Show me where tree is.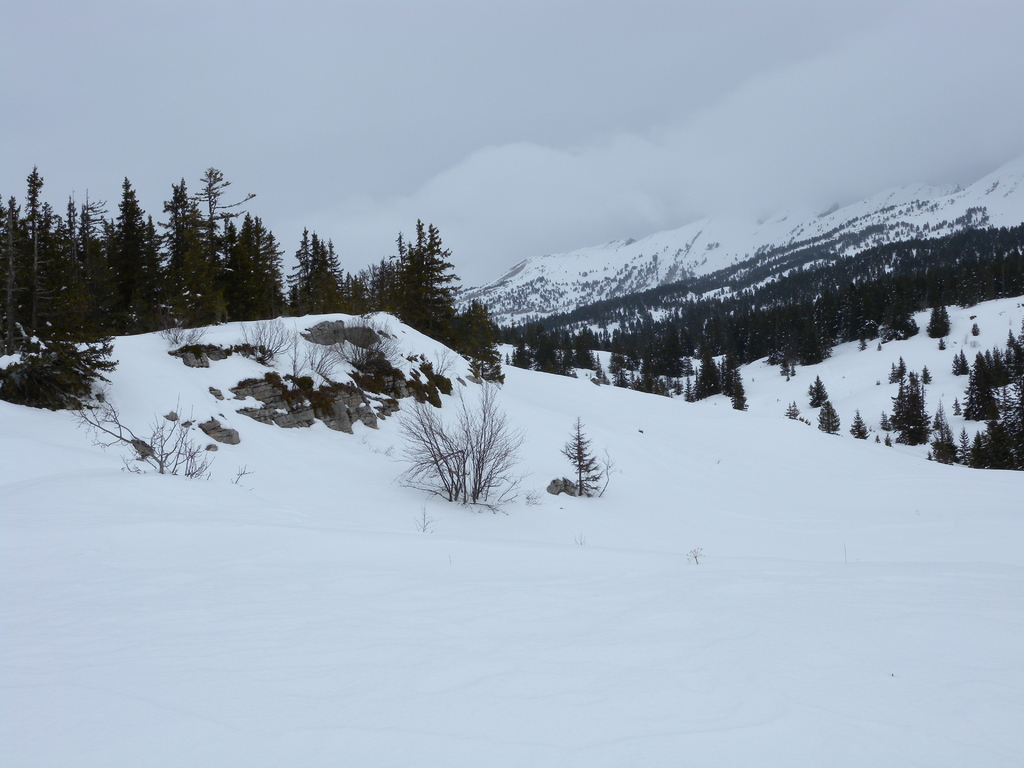
tree is at Rect(139, 415, 216, 476).
